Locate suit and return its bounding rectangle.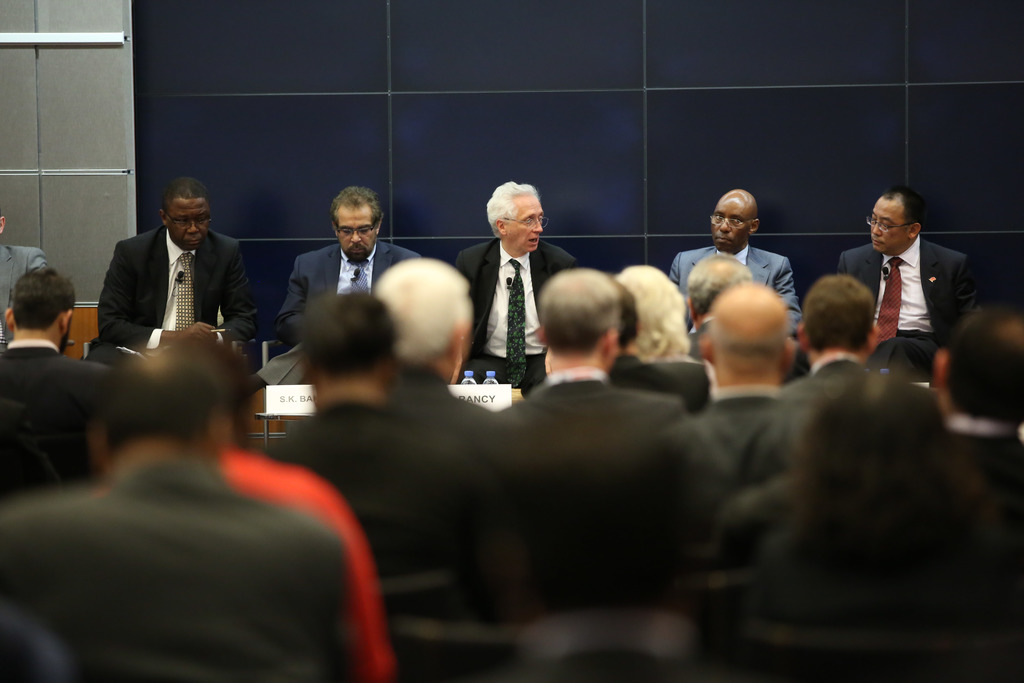
locate(778, 353, 899, 402).
